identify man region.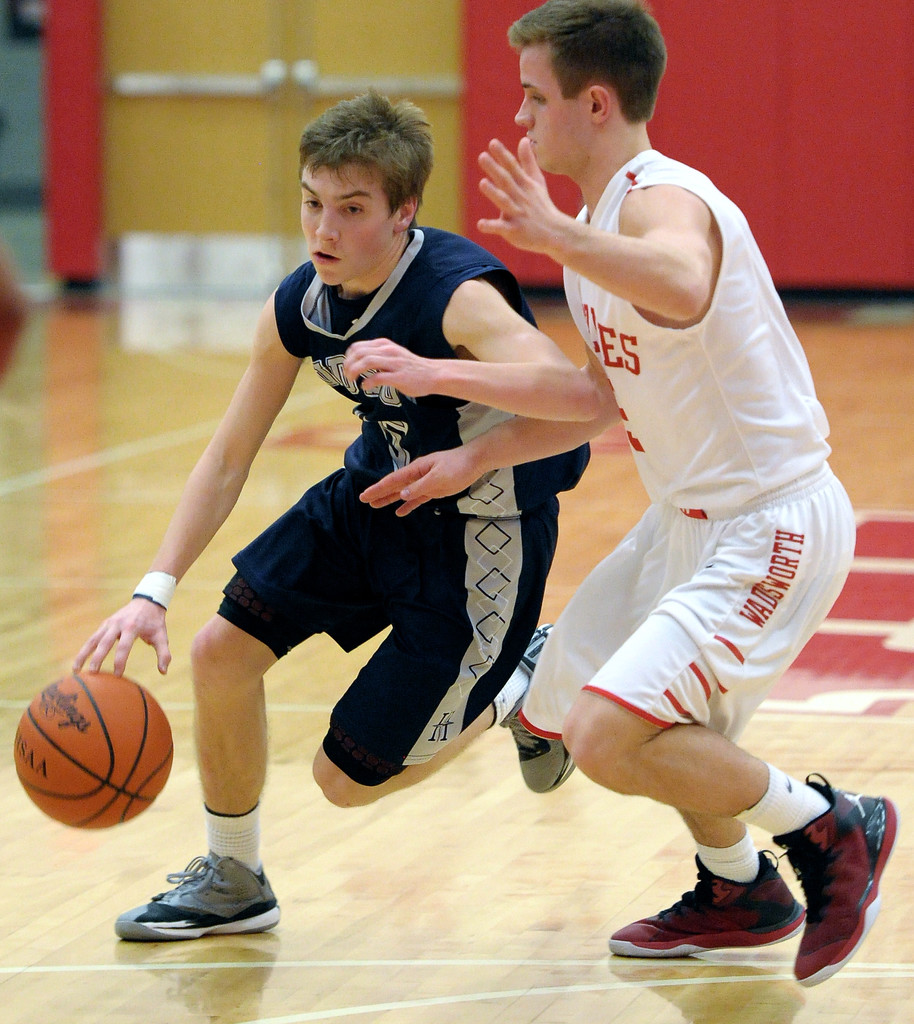
Region: l=72, t=92, r=572, b=943.
